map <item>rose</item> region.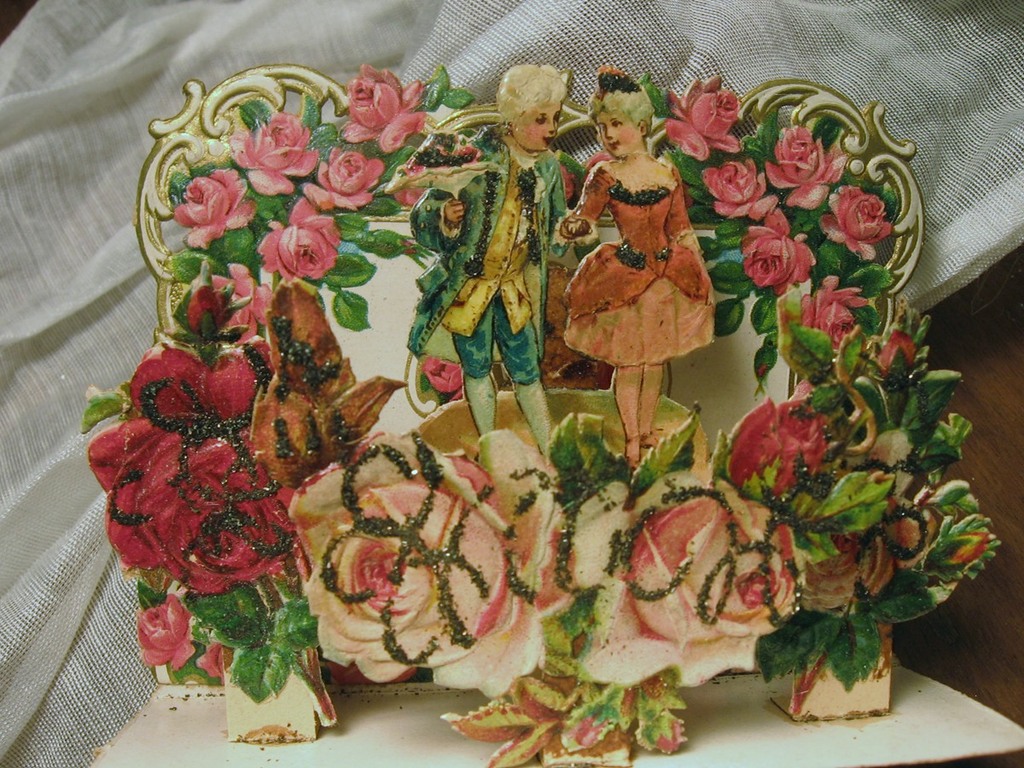
Mapped to [left=258, top=198, right=340, bottom=283].
